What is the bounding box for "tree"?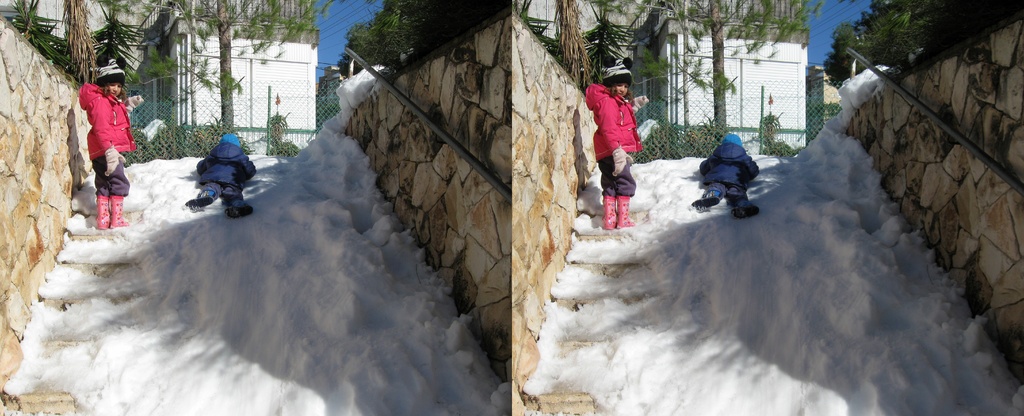
820:0:1023:71.
